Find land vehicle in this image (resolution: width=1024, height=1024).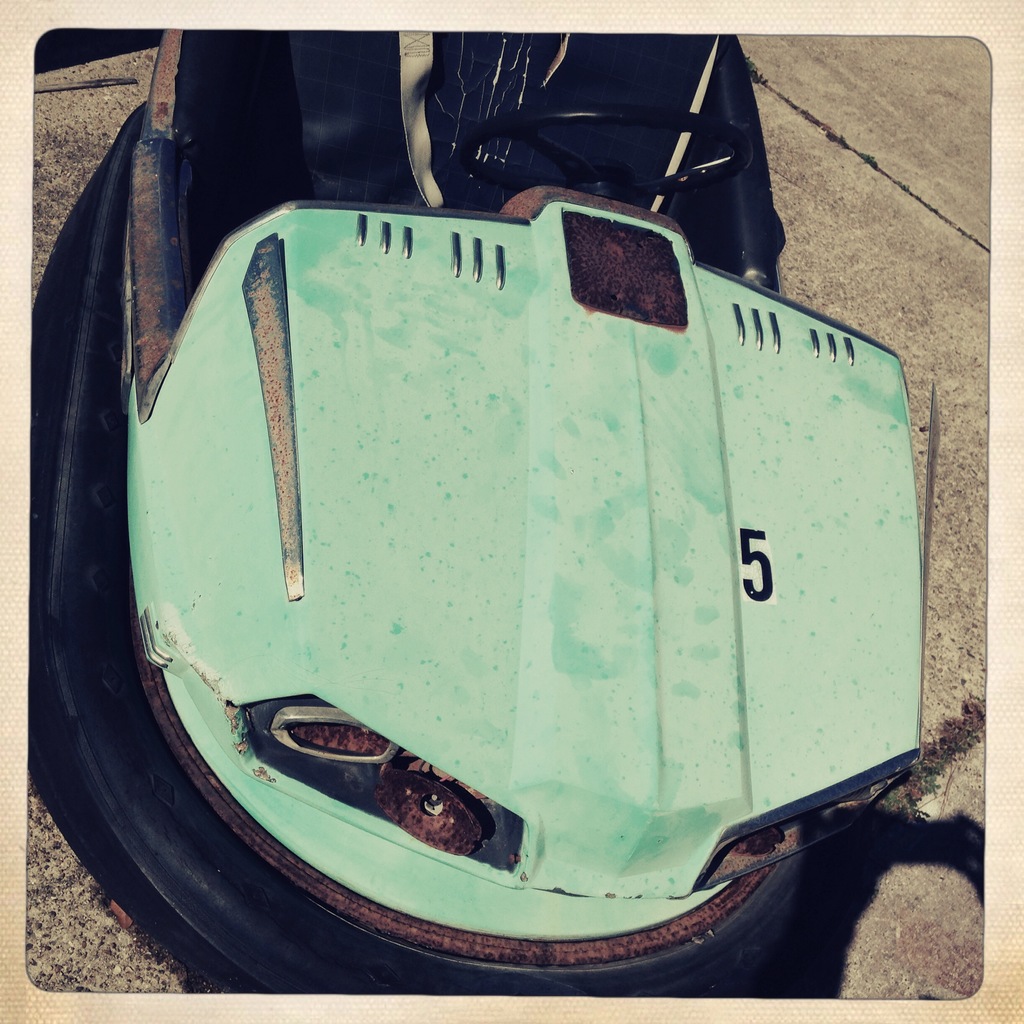
30,31,931,1000.
